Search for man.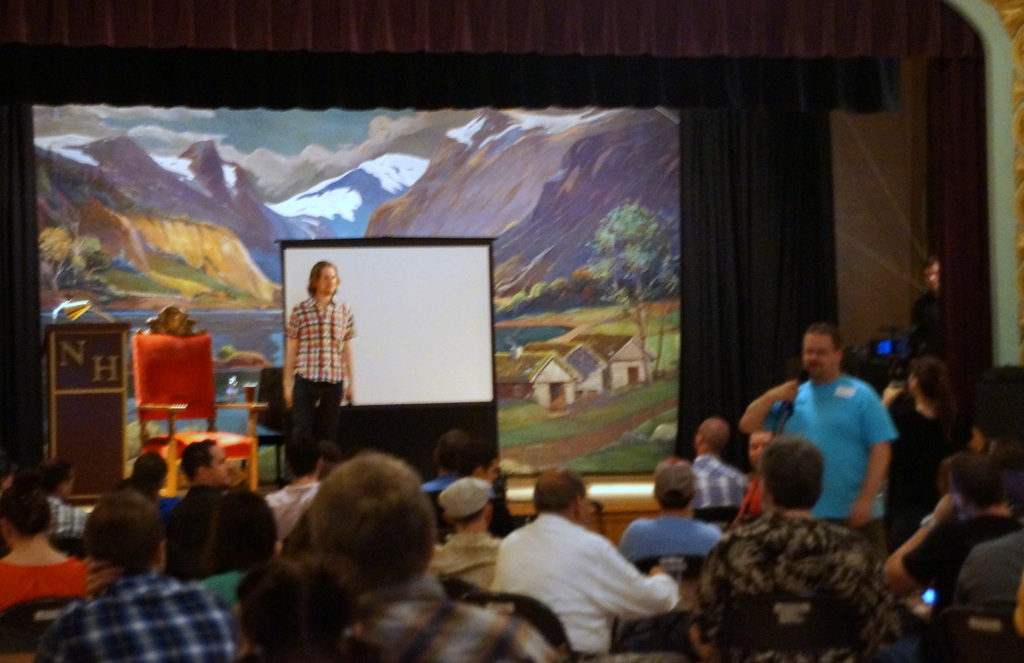
Found at (35,455,86,536).
